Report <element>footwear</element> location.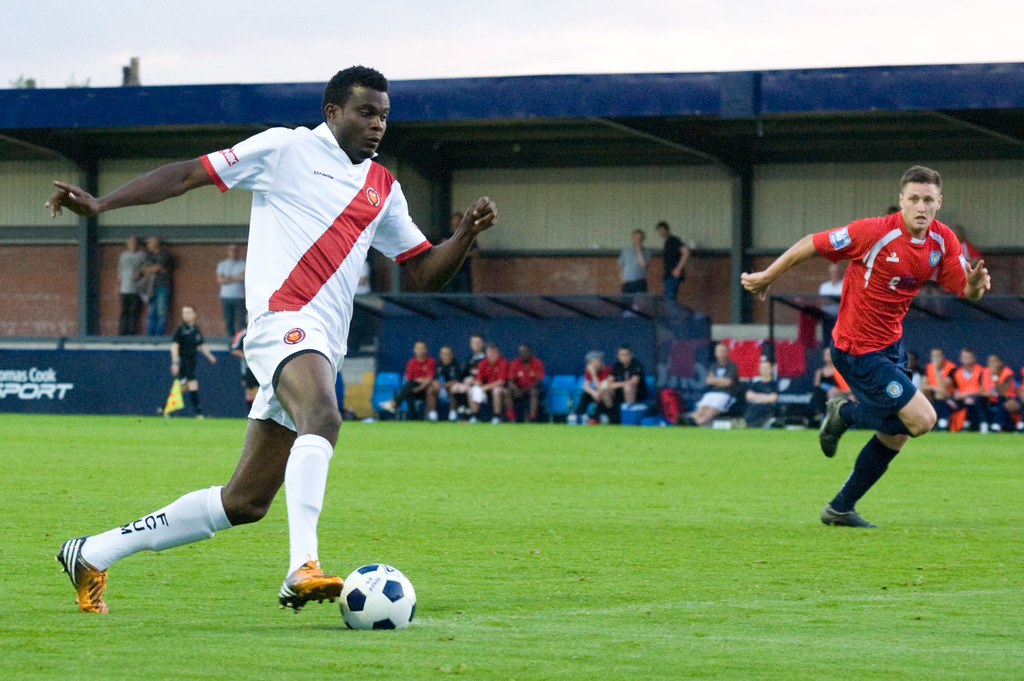
Report: 817 393 848 459.
